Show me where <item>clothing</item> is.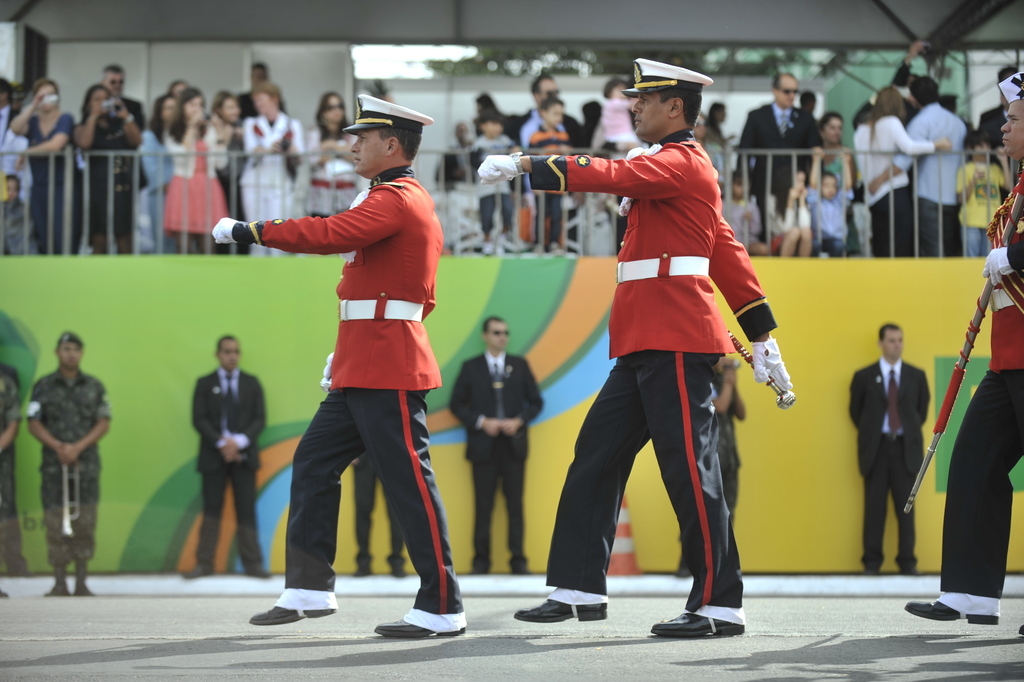
<item>clothing</item> is at 900,107,971,241.
